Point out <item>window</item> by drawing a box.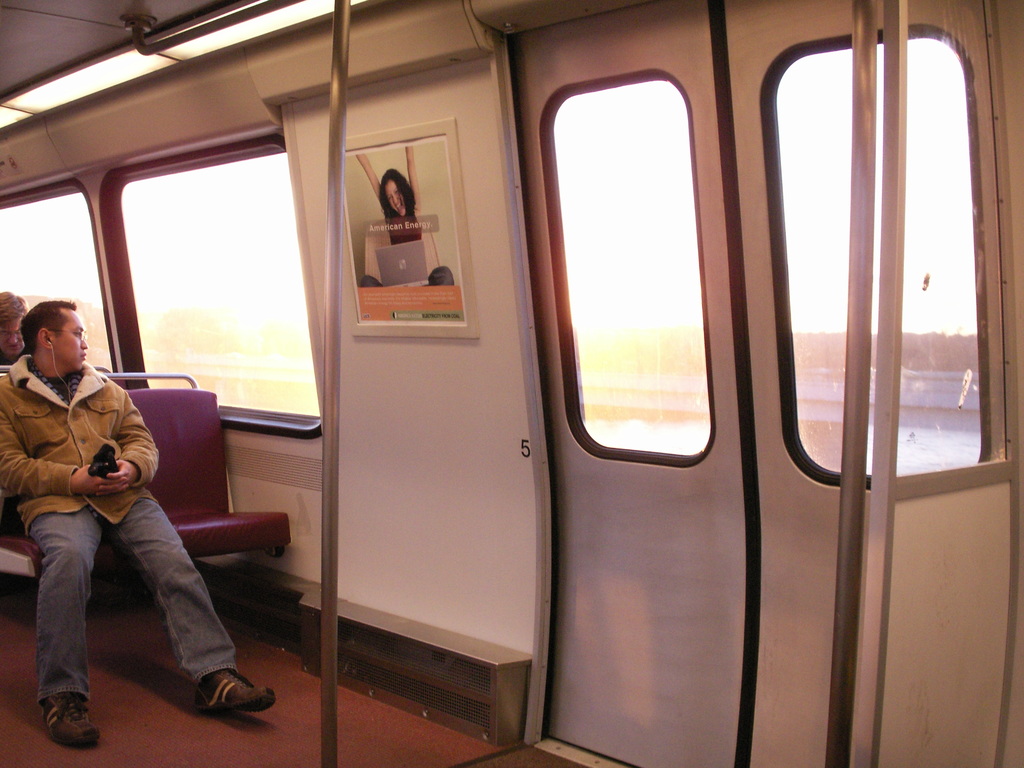
{"x1": 772, "y1": 38, "x2": 979, "y2": 490}.
